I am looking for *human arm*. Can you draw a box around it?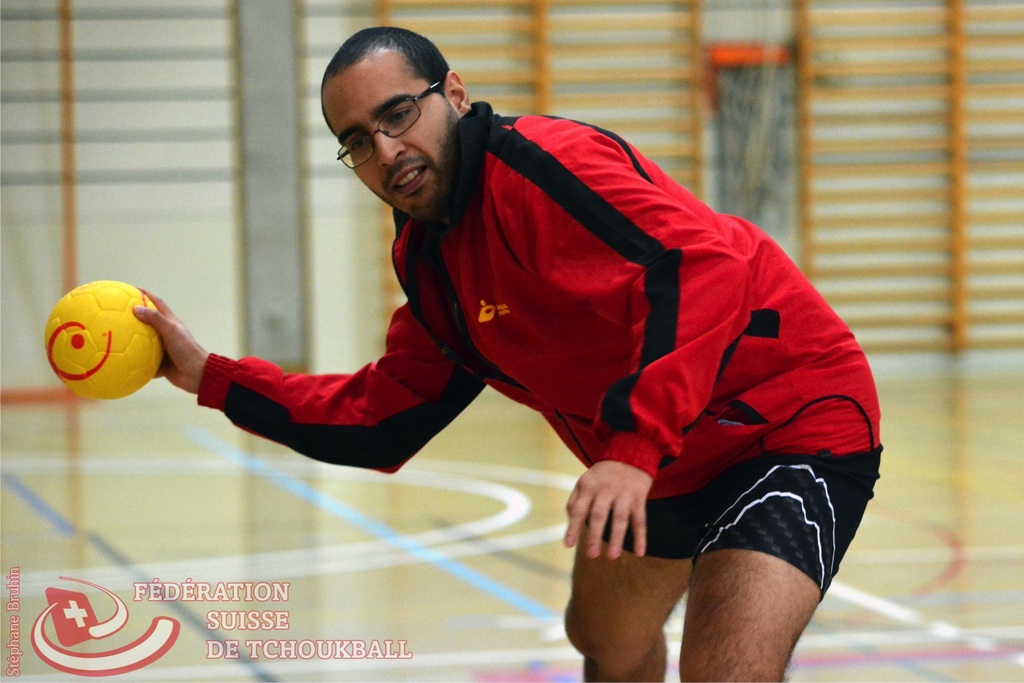
Sure, the bounding box is 552 121 740 568.
